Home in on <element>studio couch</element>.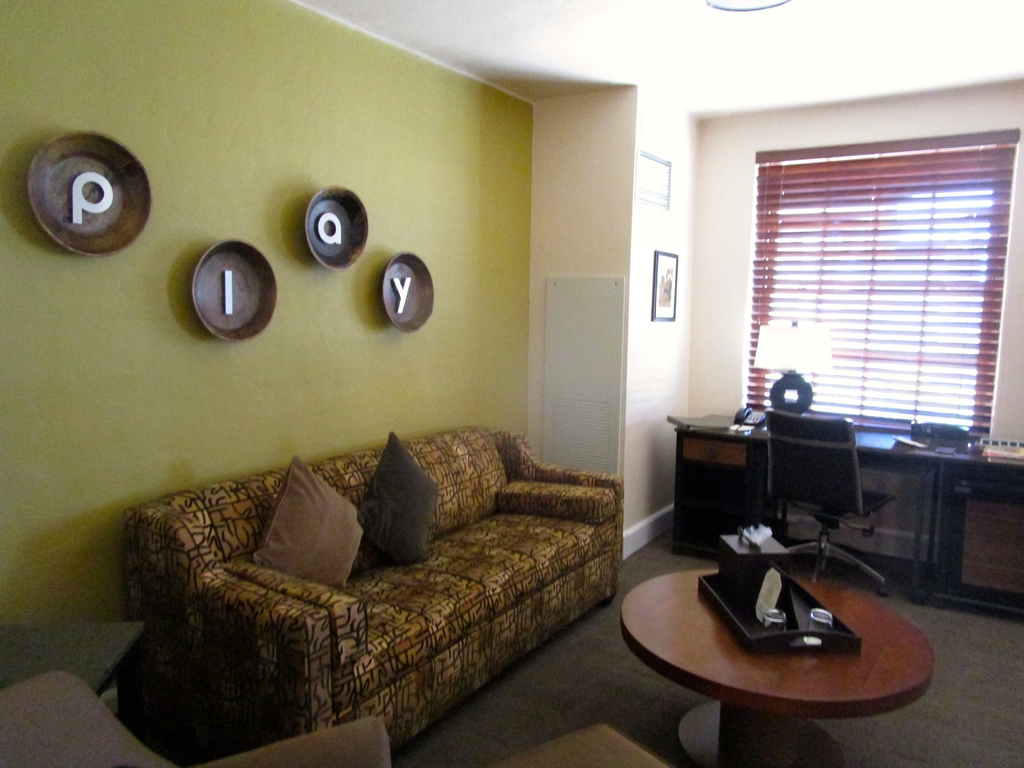
Homed in at [left=109, top=417, right=627, bottom=767].
